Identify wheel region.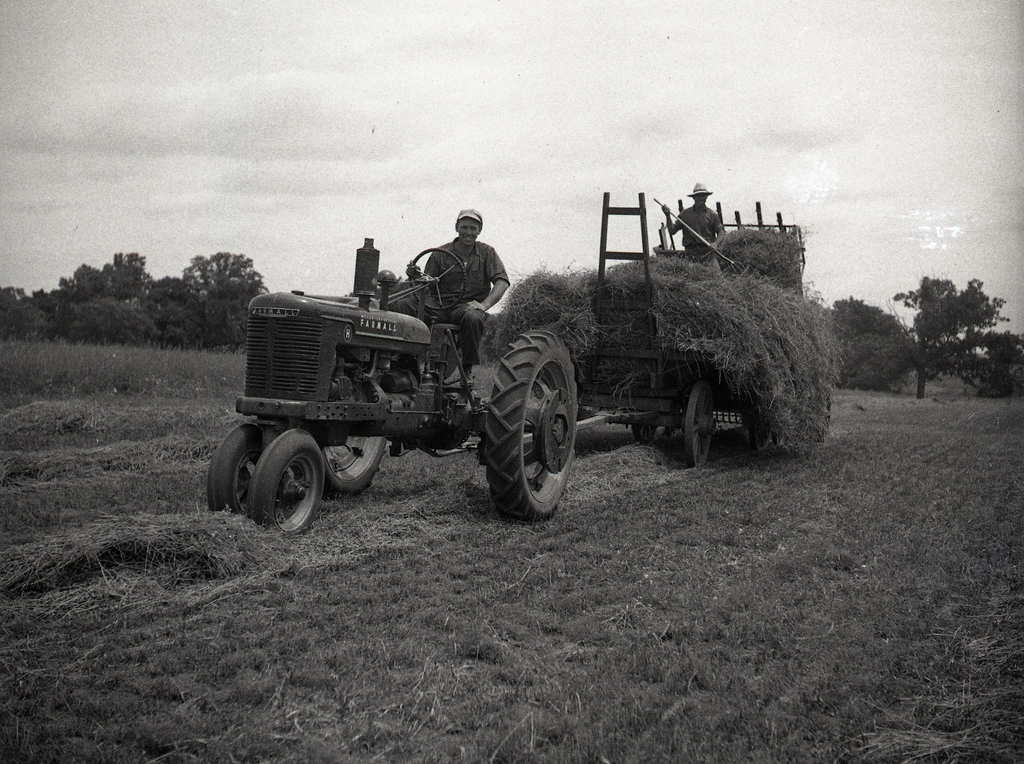
Region: bbox(227, 430, 337, 530).
